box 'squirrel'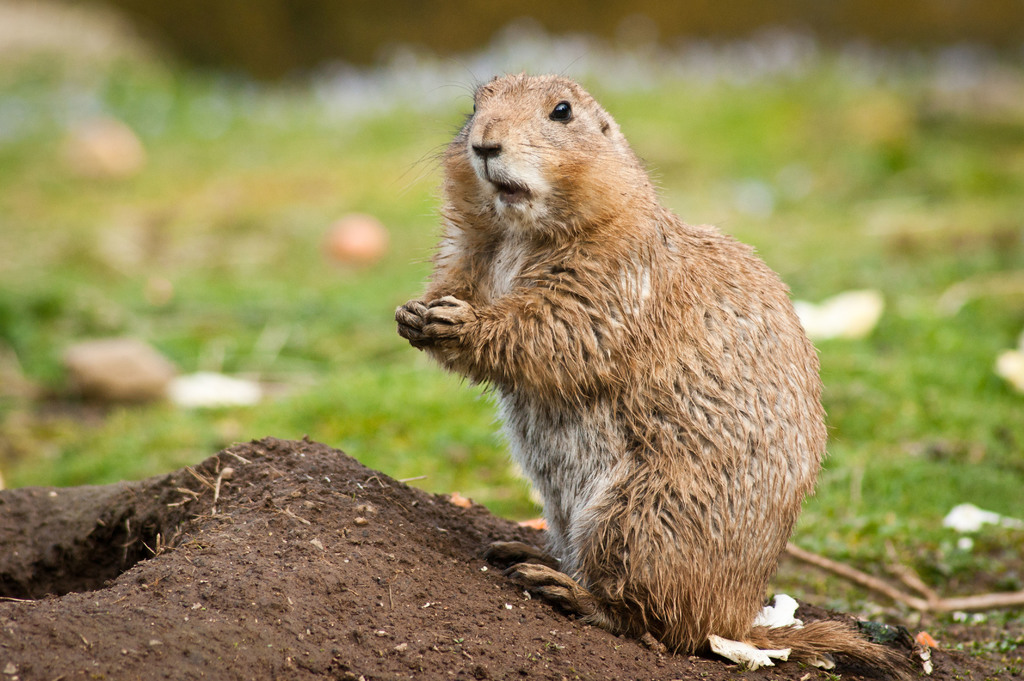
(388,52,919,680)
